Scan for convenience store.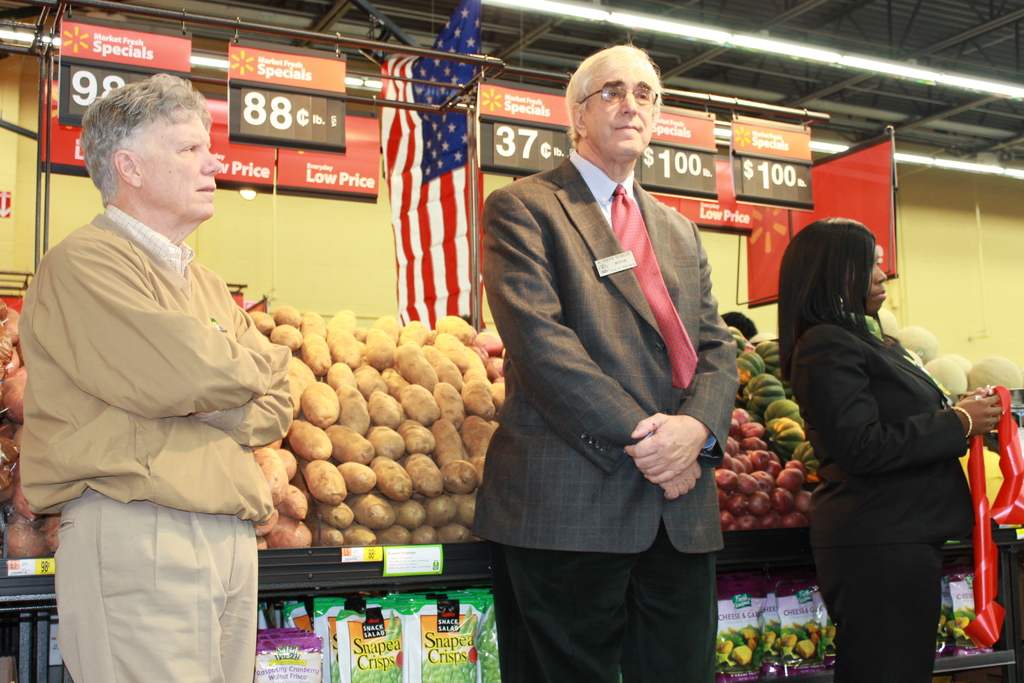
Scan result: [left=252, top=0, right=1023, bottom=661].
